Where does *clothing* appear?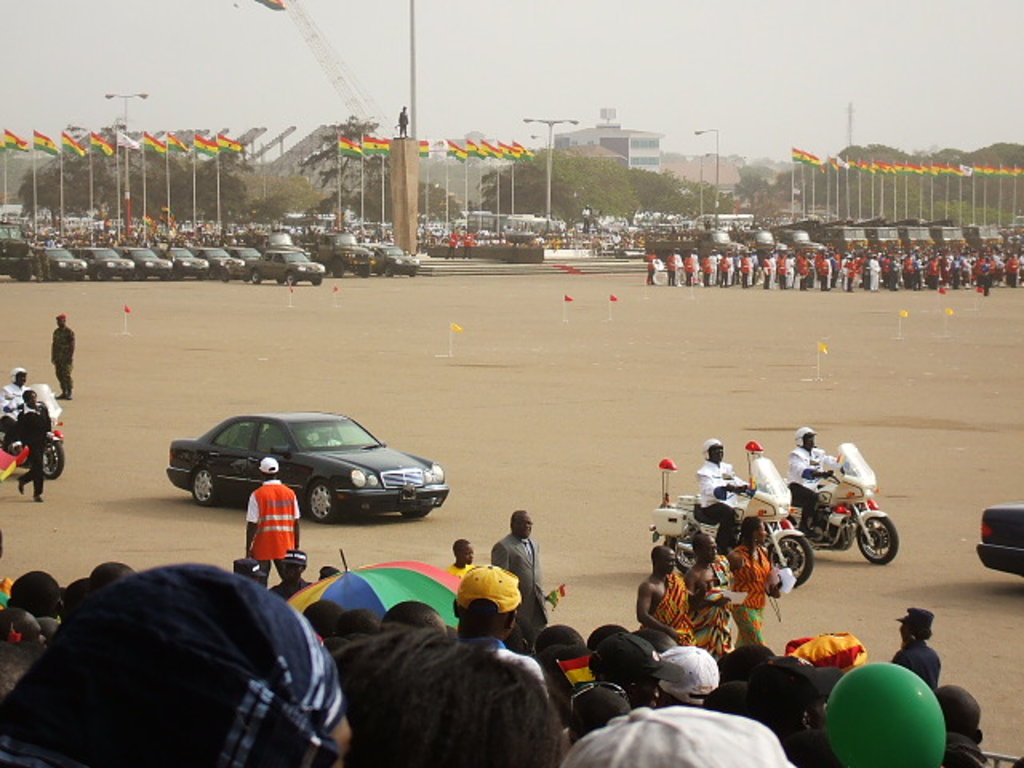
Appears at pyautogui.locateOnScreen(16, 403, 54, 493).
